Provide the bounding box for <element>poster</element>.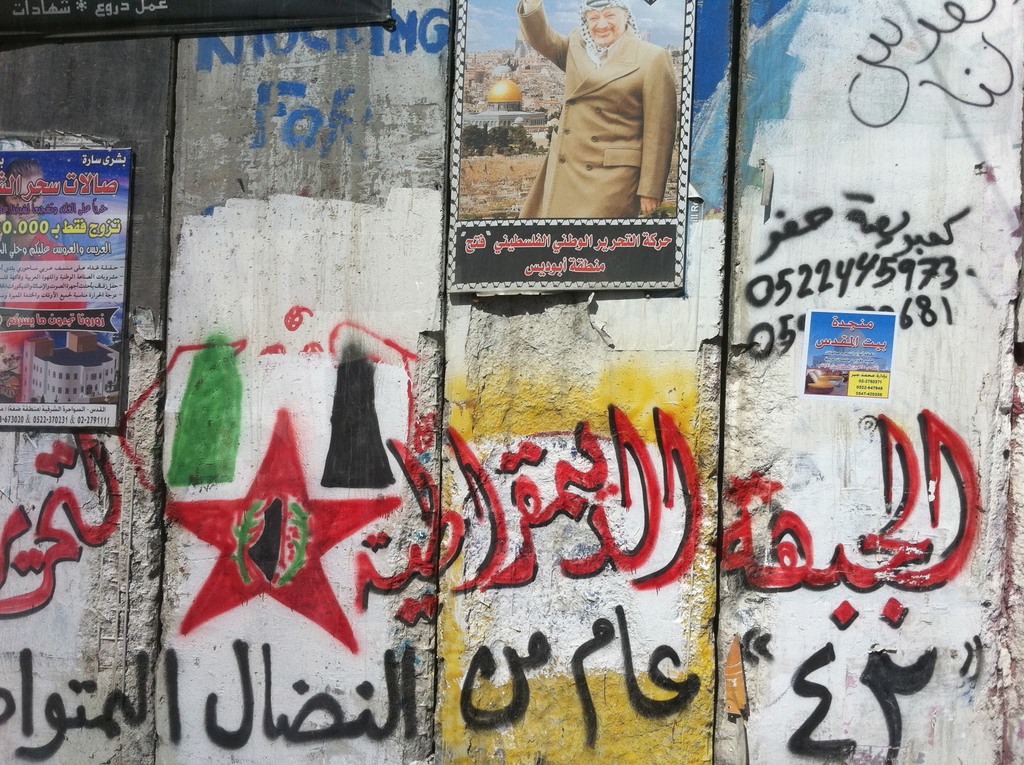
<bbox>0, 146, 134, 430</bbox>.
